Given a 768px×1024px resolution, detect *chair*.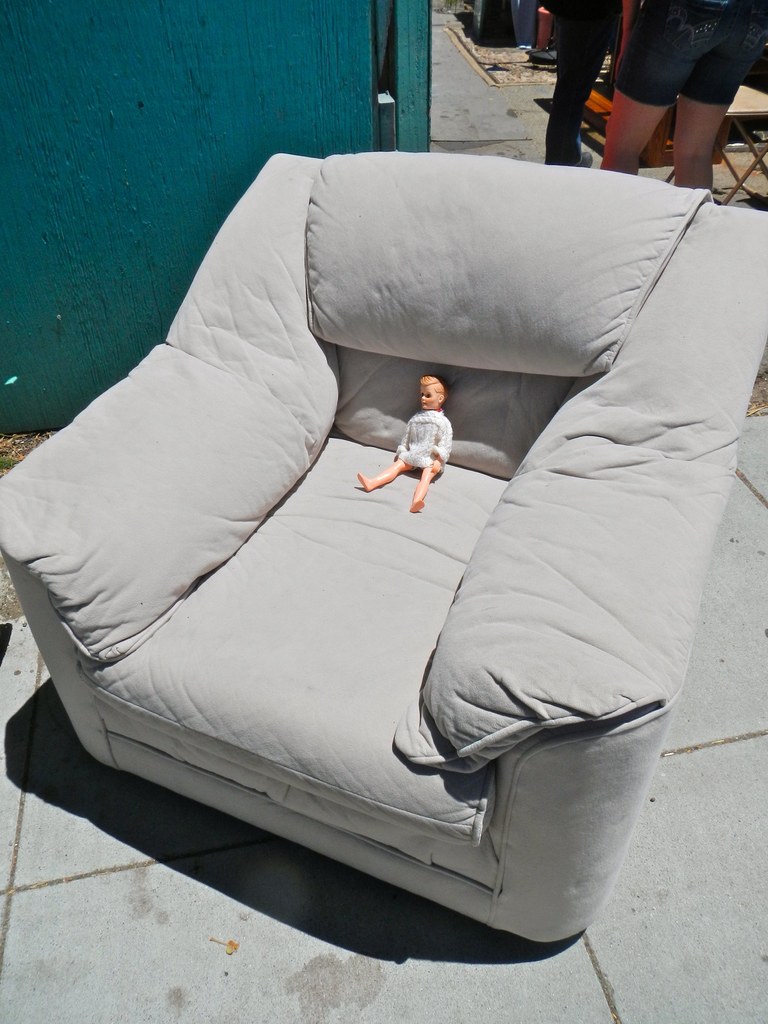
(x1=30, y1=141, x2=758, y2=956).
